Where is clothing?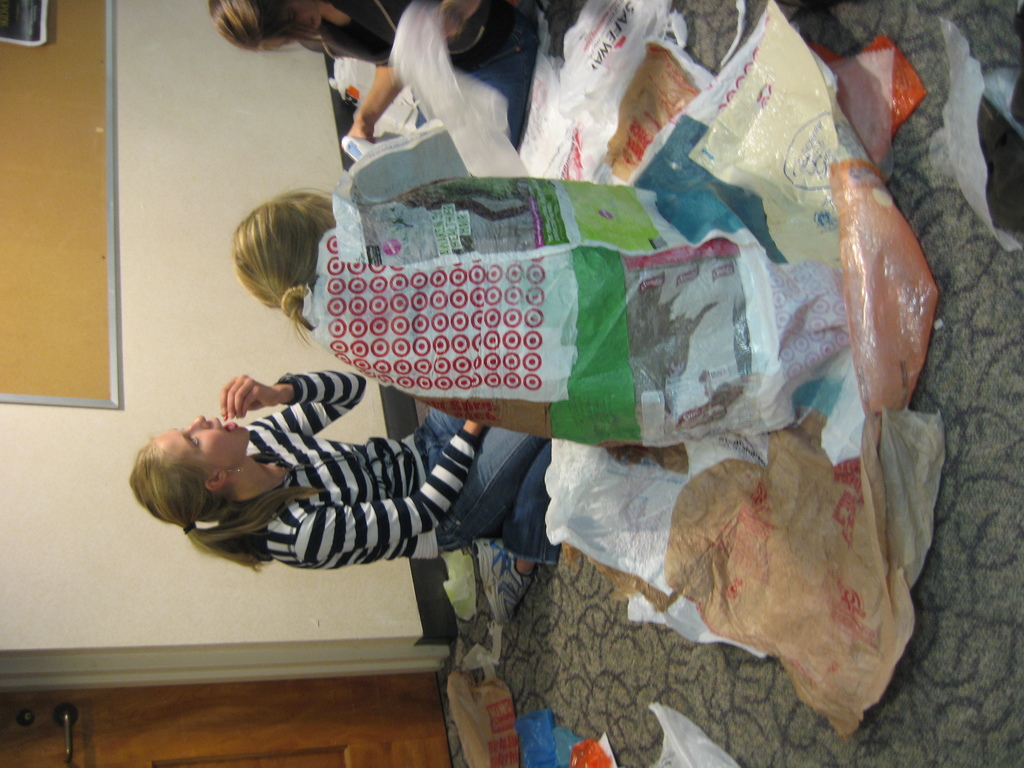
bbox=(223, 141, 838, 446).
